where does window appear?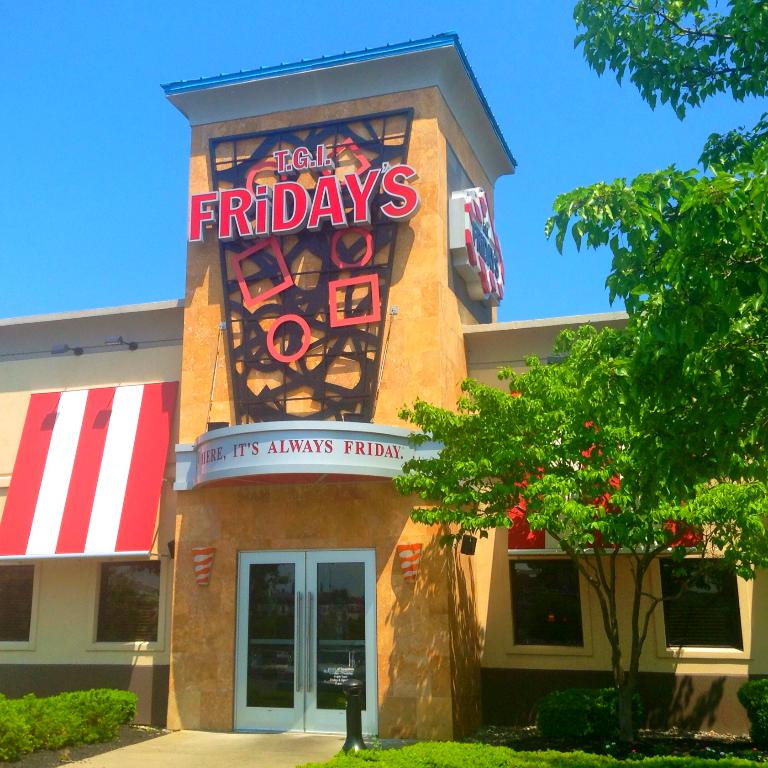
Appears at select_region(91, 559, 166, 646).
